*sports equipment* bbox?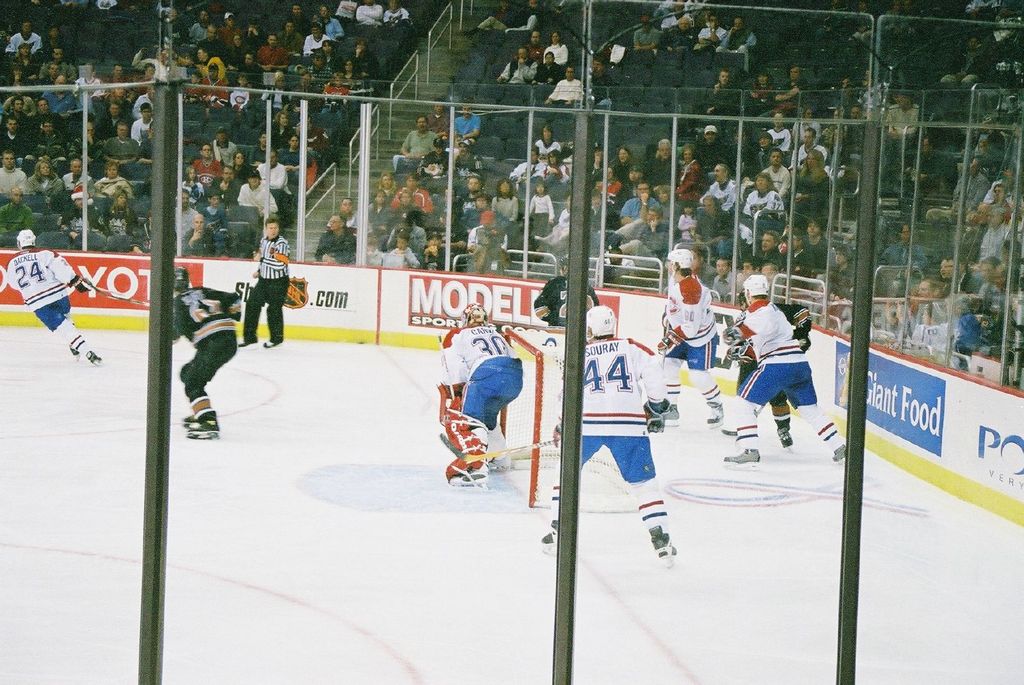
[left=719, top=443, right=762, bottom=472]
